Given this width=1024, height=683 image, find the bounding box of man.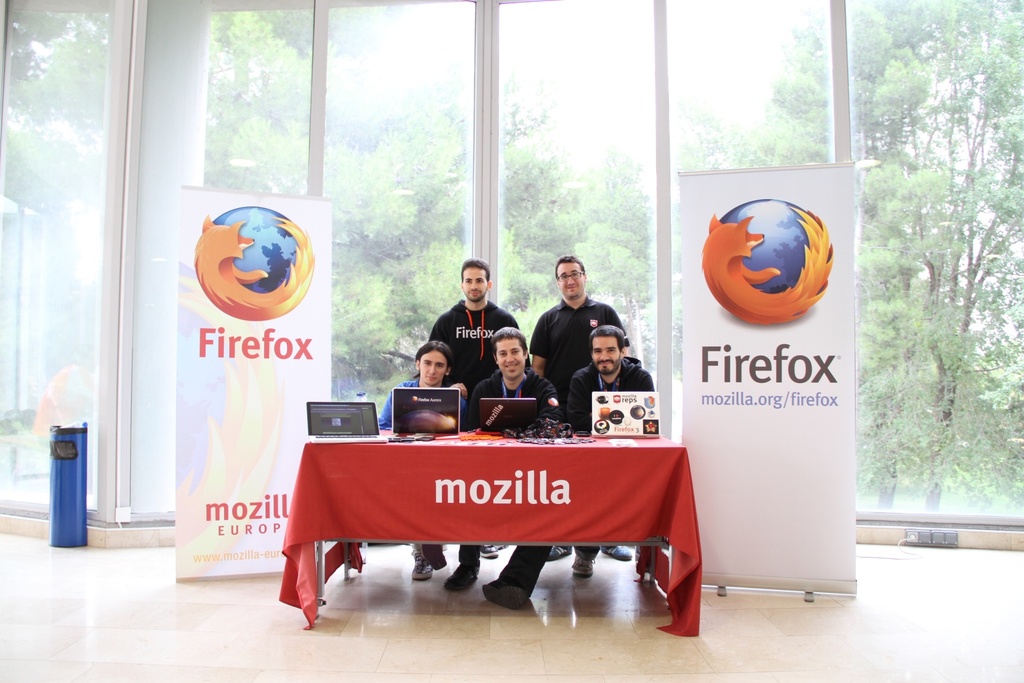
box=[374, 341, 464, 577].
